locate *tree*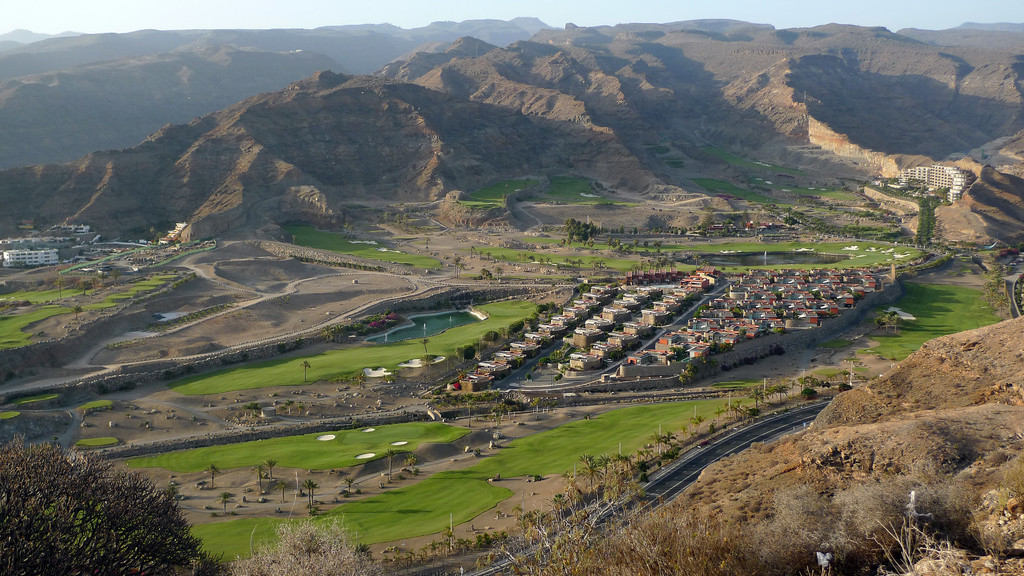
crop(216, 490, 236, 514)
